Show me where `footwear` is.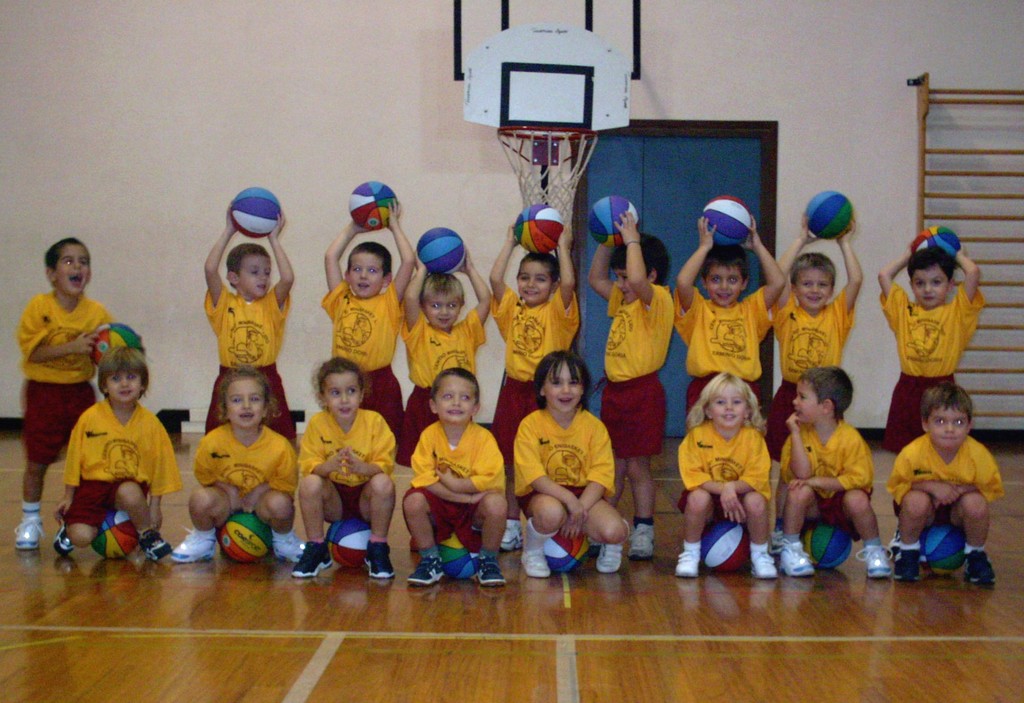
`footwear` is at BBox(170, 529, 216, 565).
